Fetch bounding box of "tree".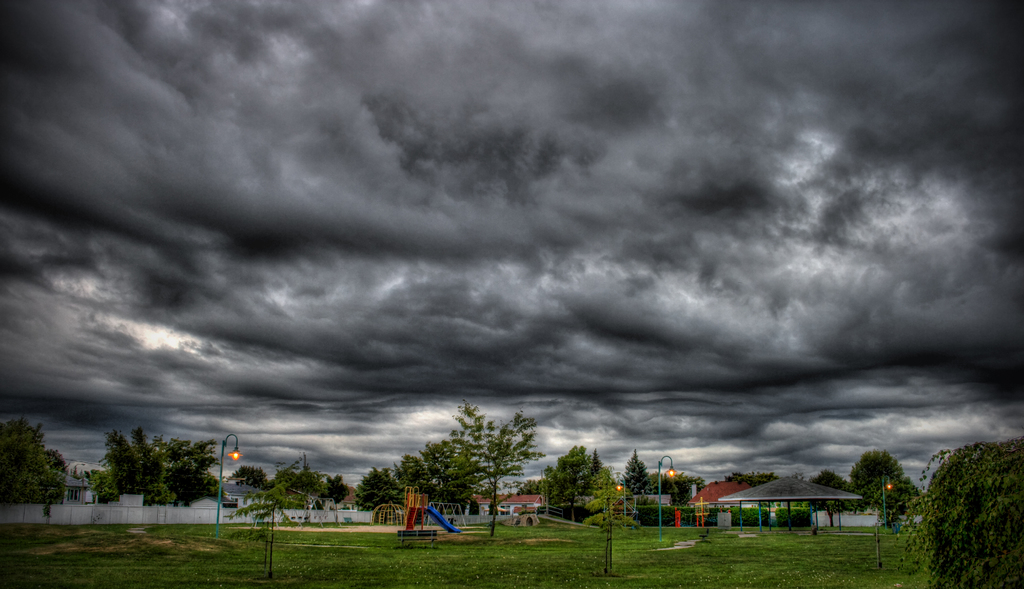
Bbox: (x1=847, y1=447, x2=912, y2=482).
